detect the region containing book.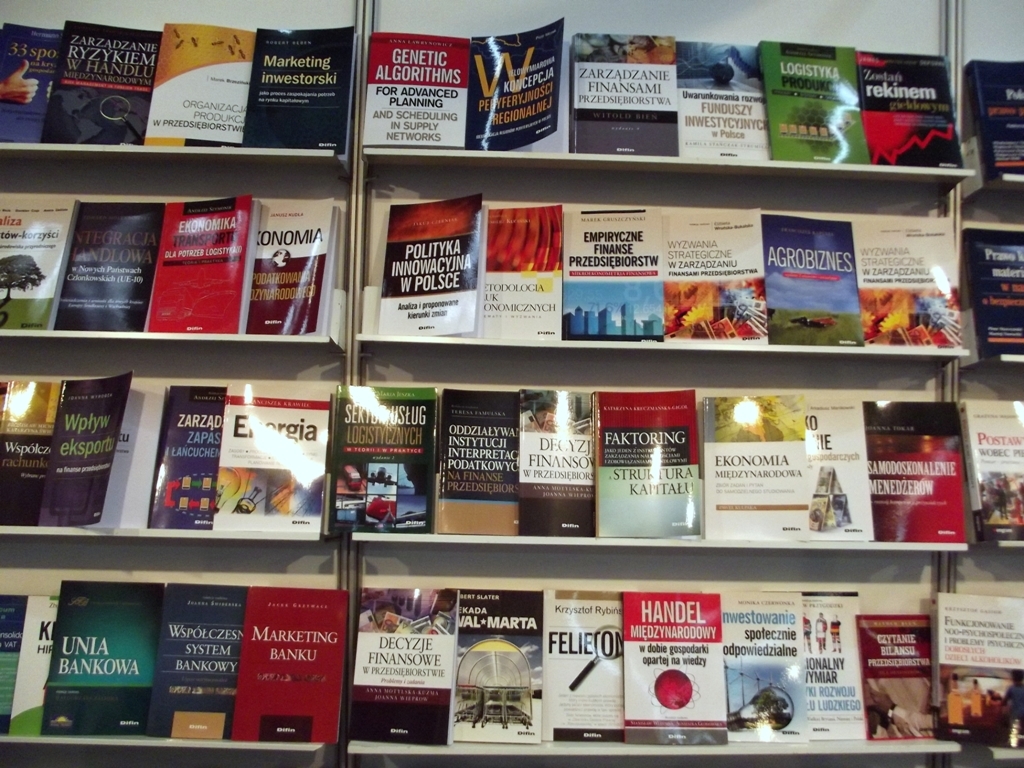
{"x1": 234, "y1": 585, "x2": 349, "y2": 748}.
